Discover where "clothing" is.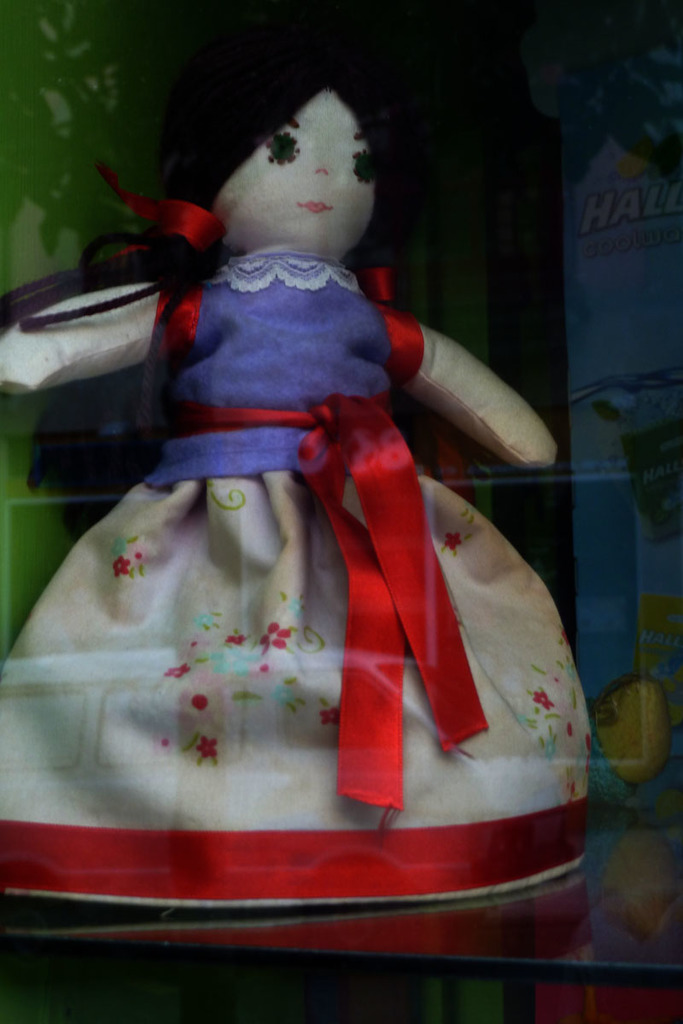
Discovered at l=28, t=134, r=554, b=887.
